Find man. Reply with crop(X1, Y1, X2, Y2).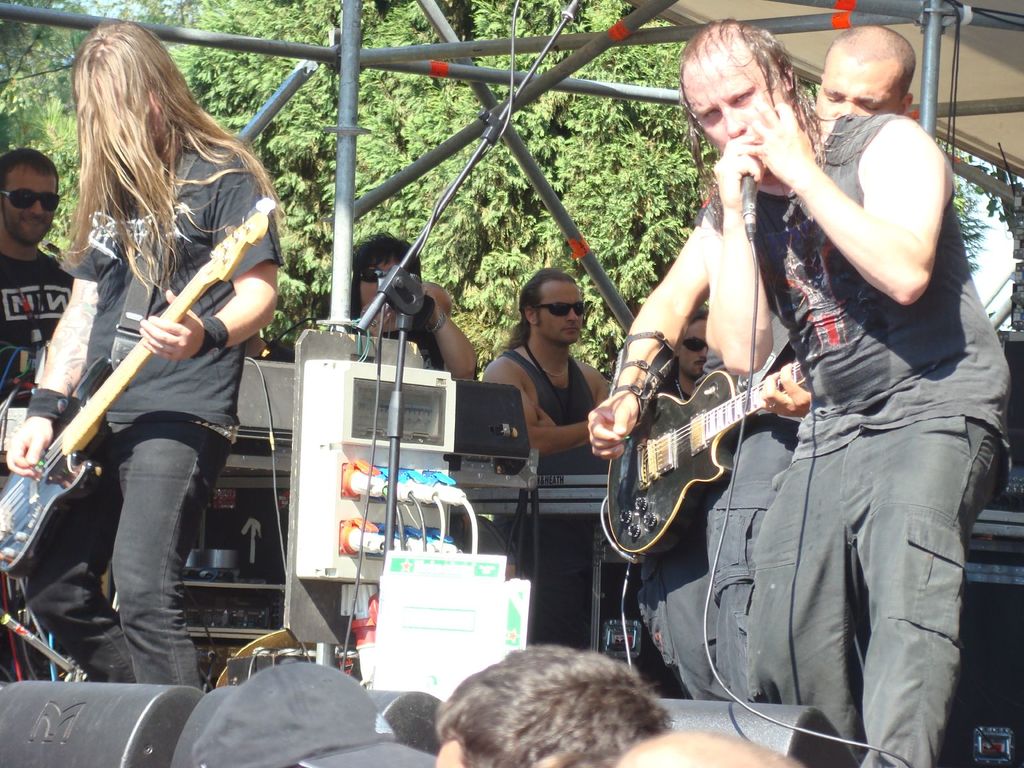
crop(582, 22, 913, 700).
